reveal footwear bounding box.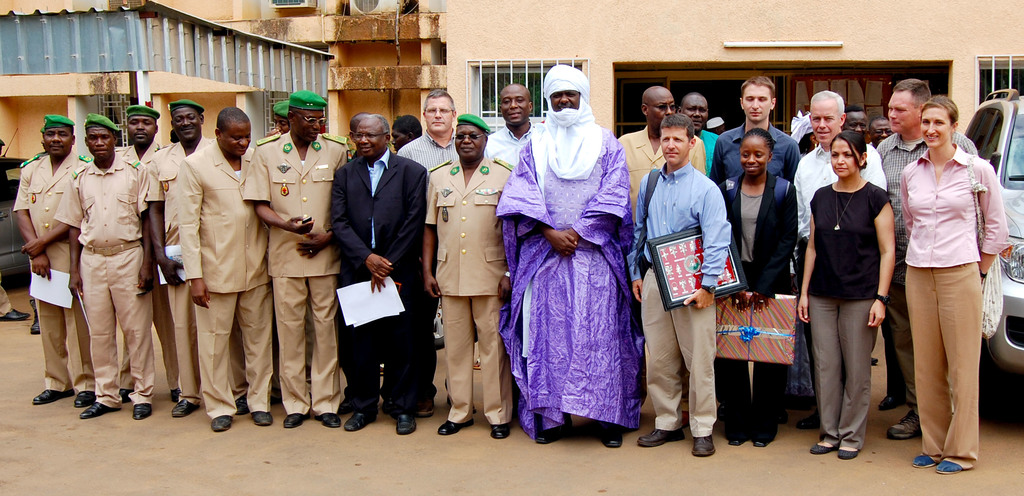
Revealed: [left=119, top=388, right=132, bottom=399].
